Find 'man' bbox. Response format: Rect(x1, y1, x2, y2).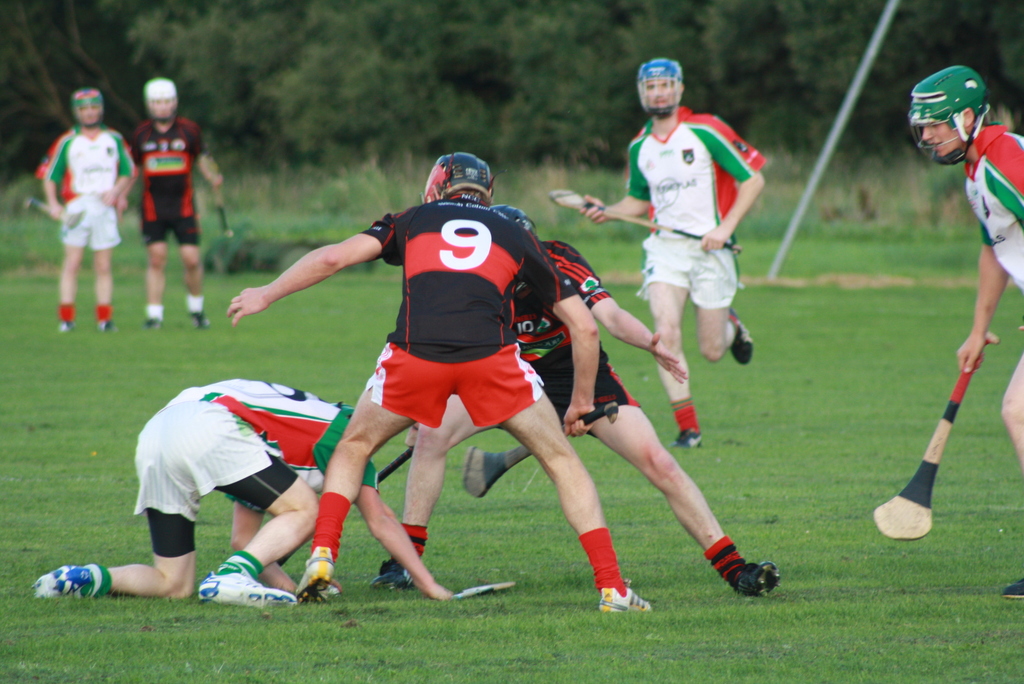
Rect(912, 68, 1023, 601).
